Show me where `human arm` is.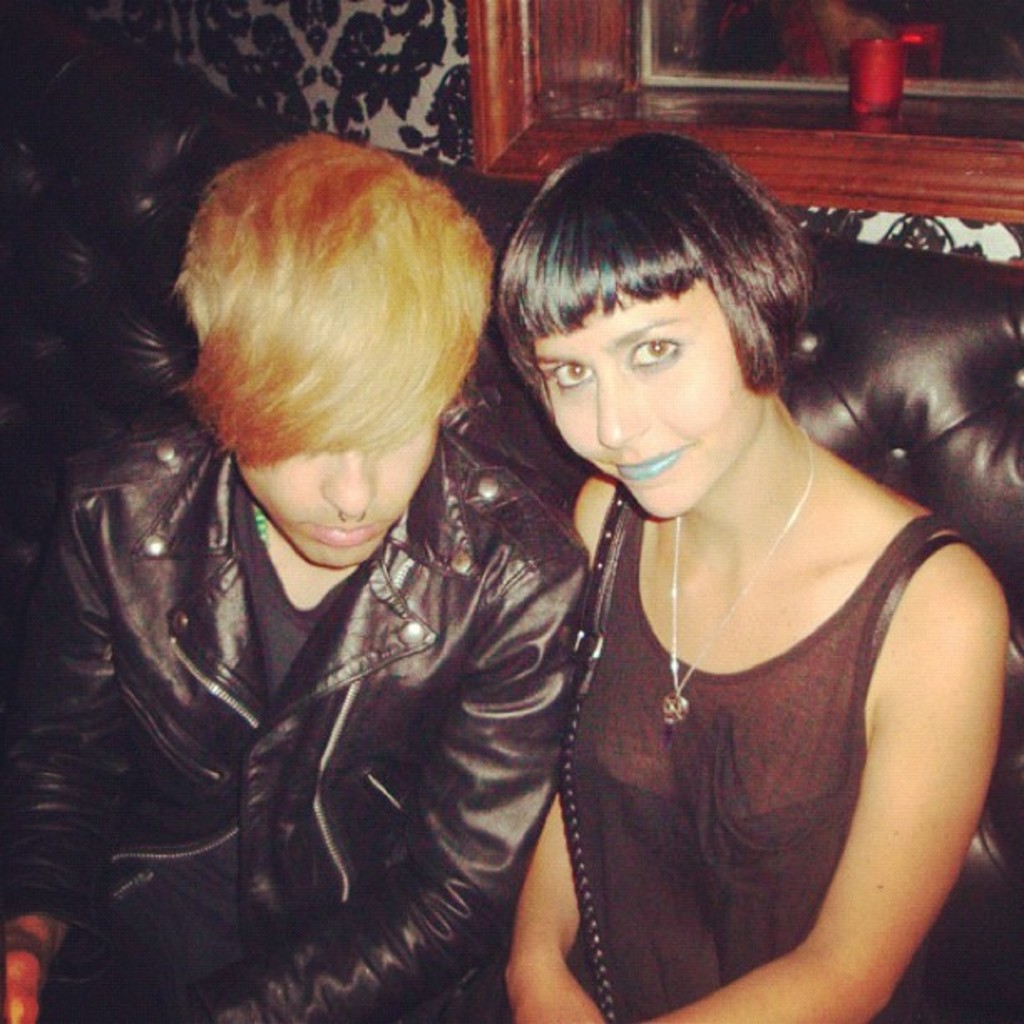
`human arm` is at 646,545,1011,1022.
